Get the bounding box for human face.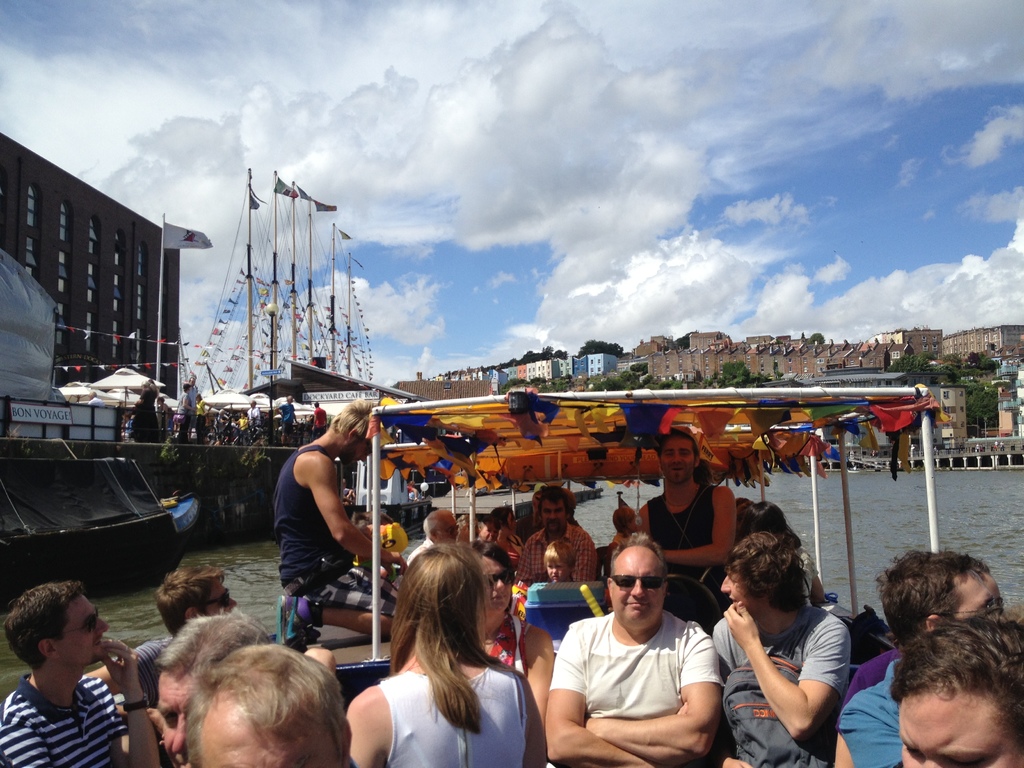
483,527,499,543.
